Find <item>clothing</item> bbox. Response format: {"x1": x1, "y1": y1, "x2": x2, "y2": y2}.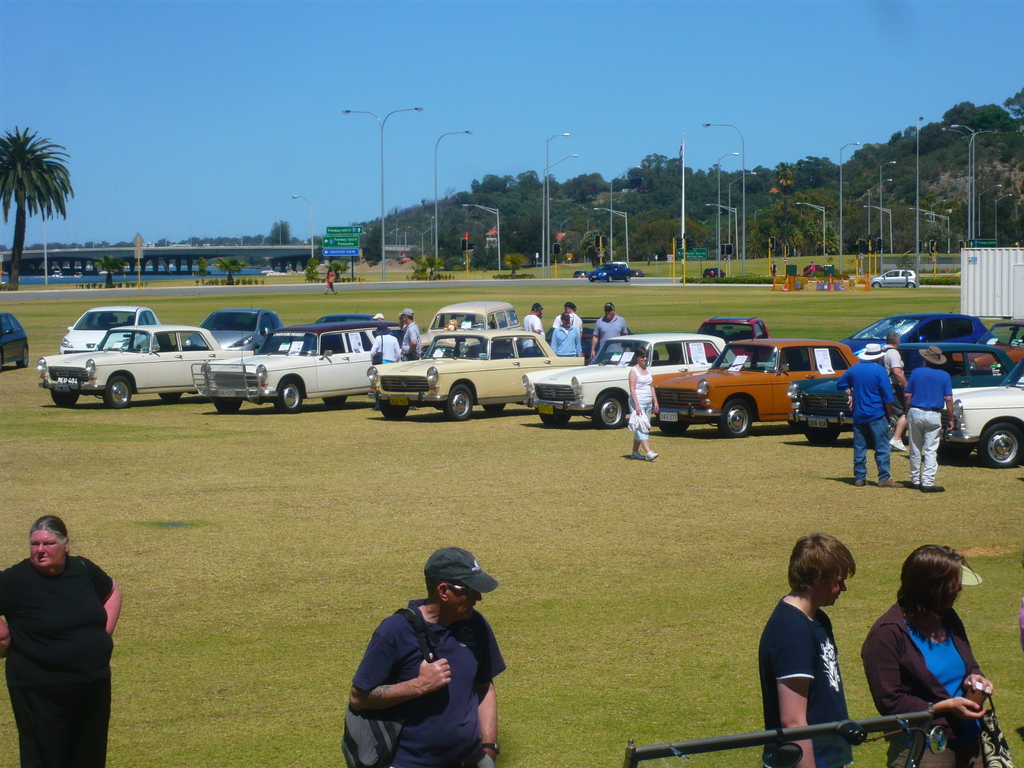
{"x1": 909, "y1": 364, "x2": 963, "y2": 477}.
